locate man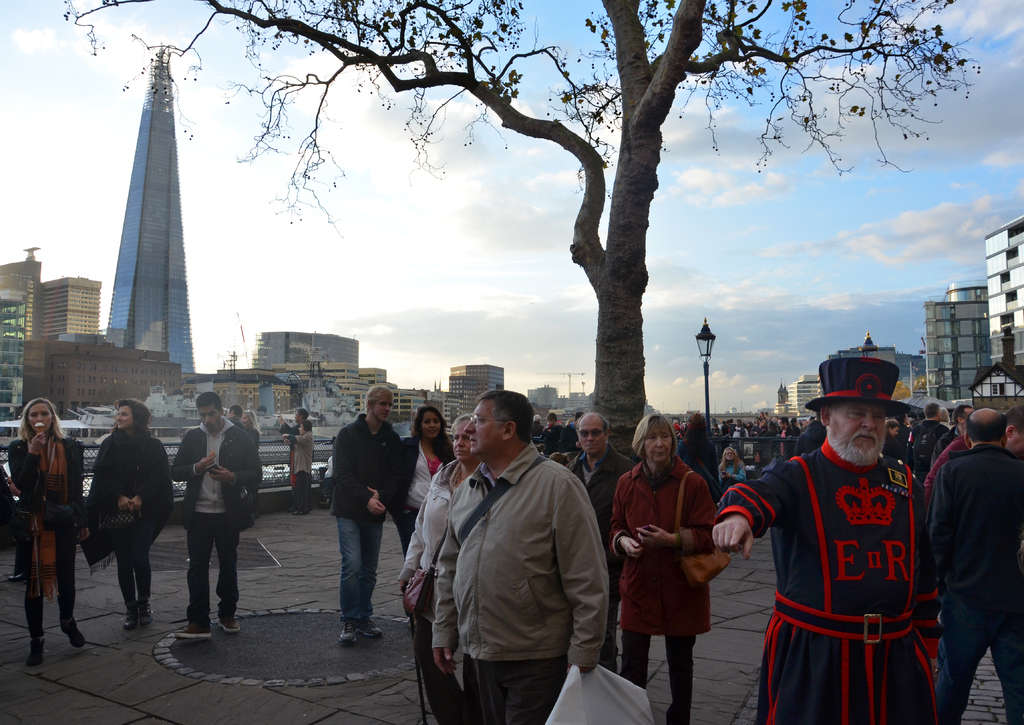
[left=170, top=396, right=269, bottom=630]
